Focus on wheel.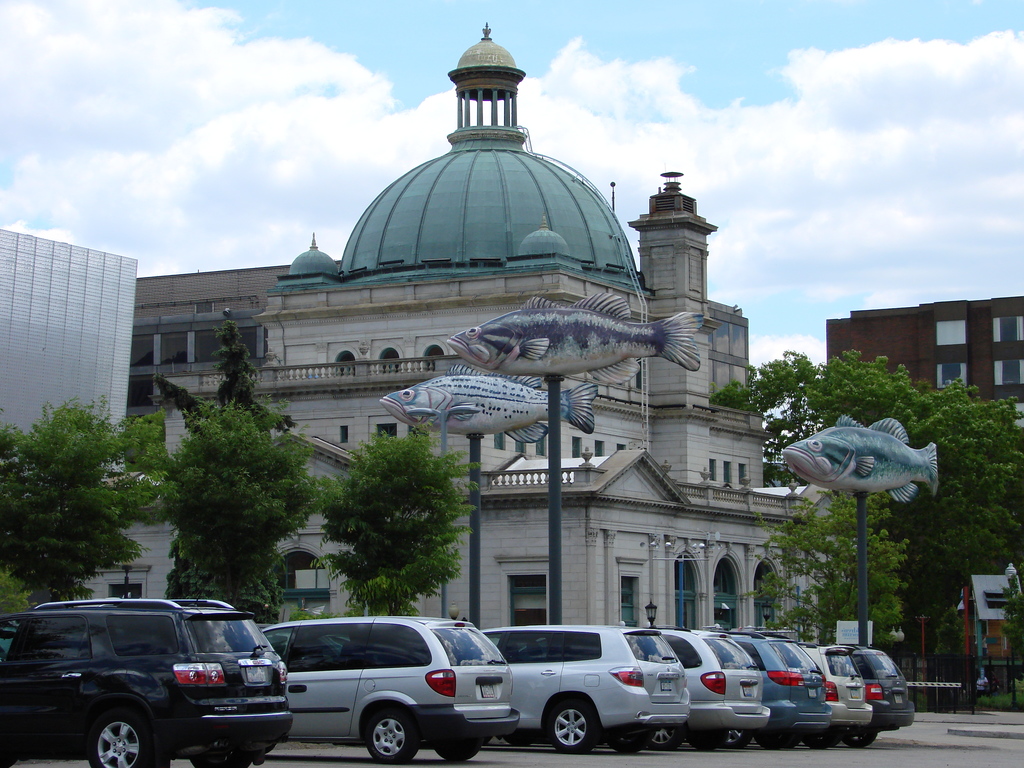
Focused at 545, 701, 598, 756.
